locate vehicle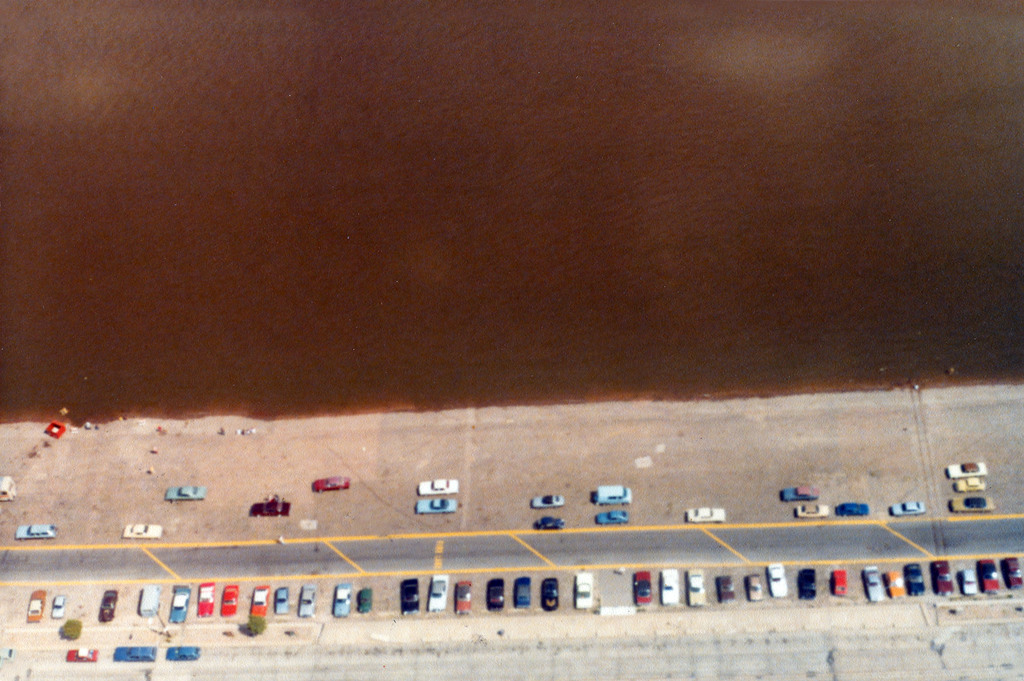
<region>419, 493, 456, 513</region>
